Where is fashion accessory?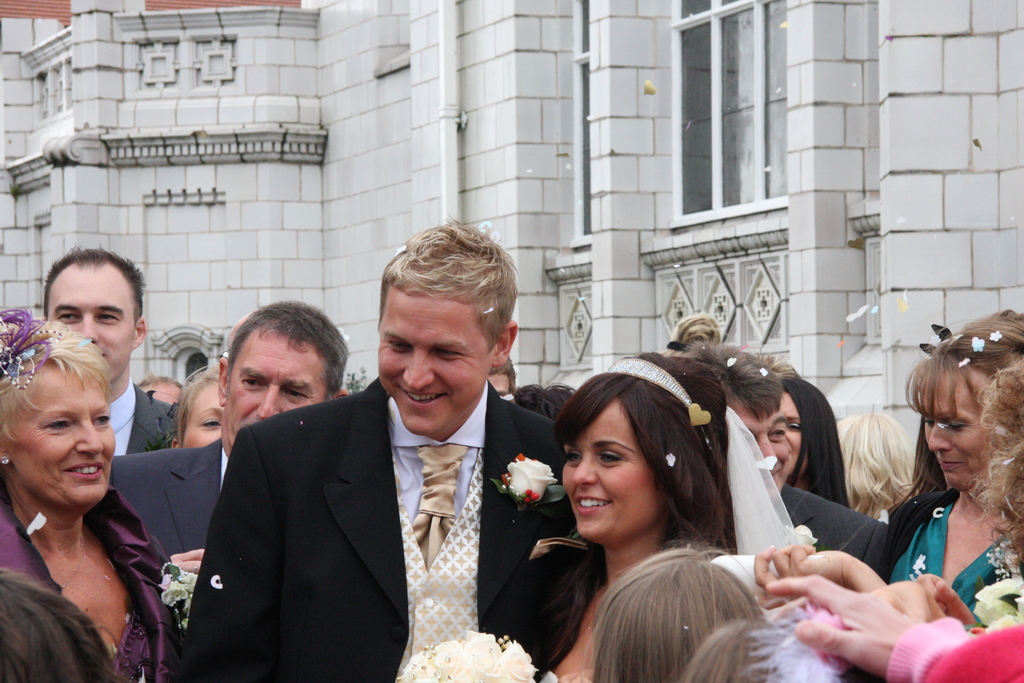
(729, 407, 795, 563).
